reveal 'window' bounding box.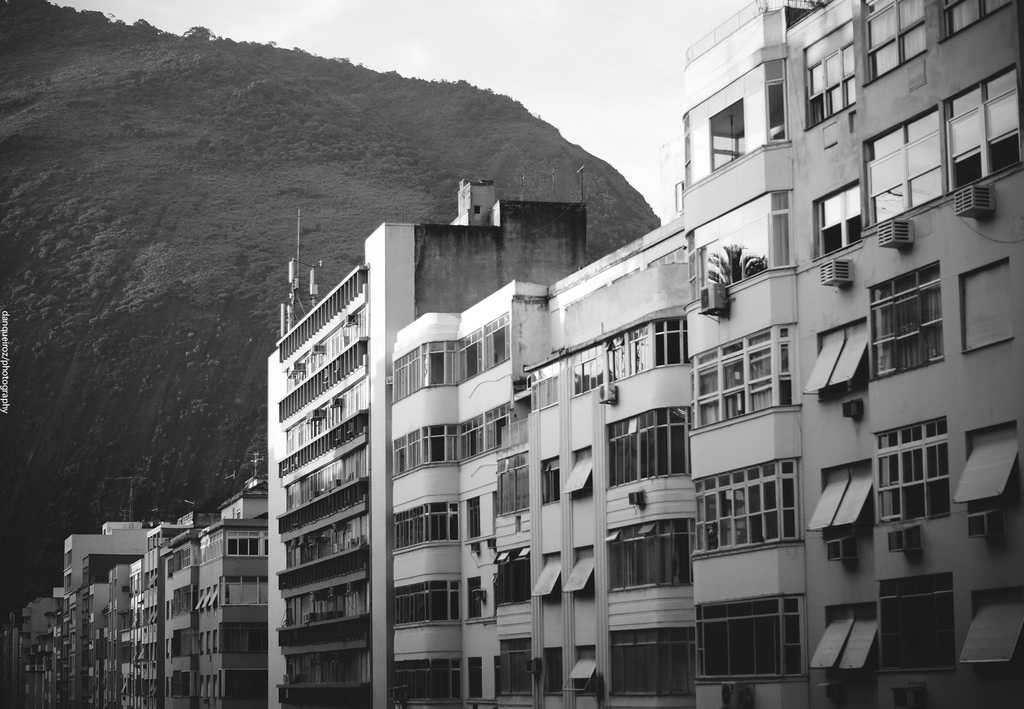
Revealed: bbox=[497, 640, 532, 696].
